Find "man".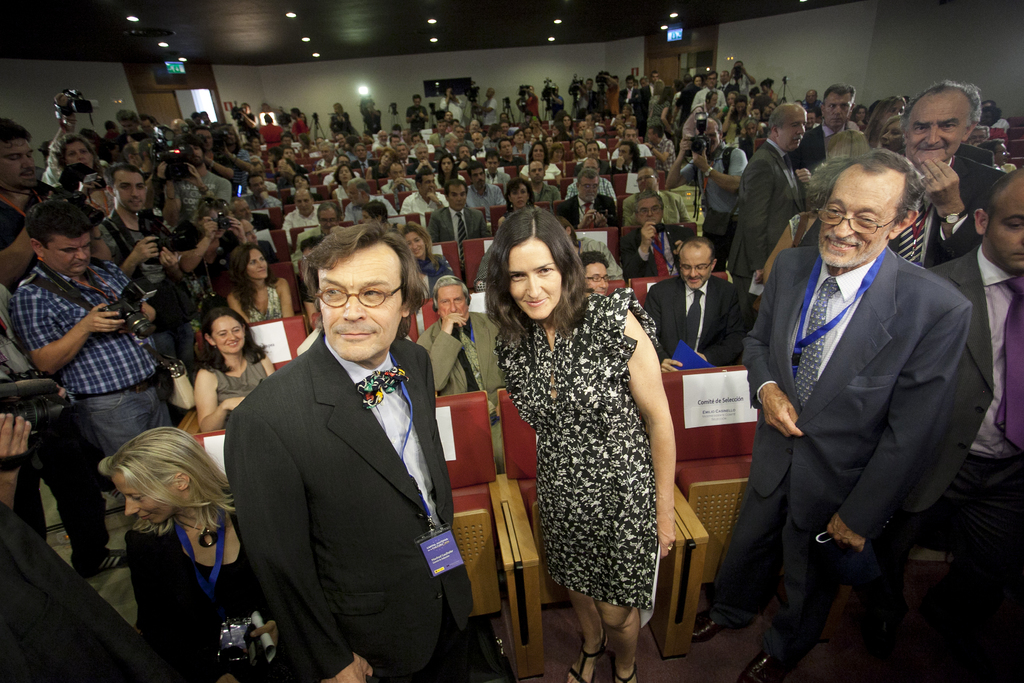
Rect(500, 138, 525, 168).
